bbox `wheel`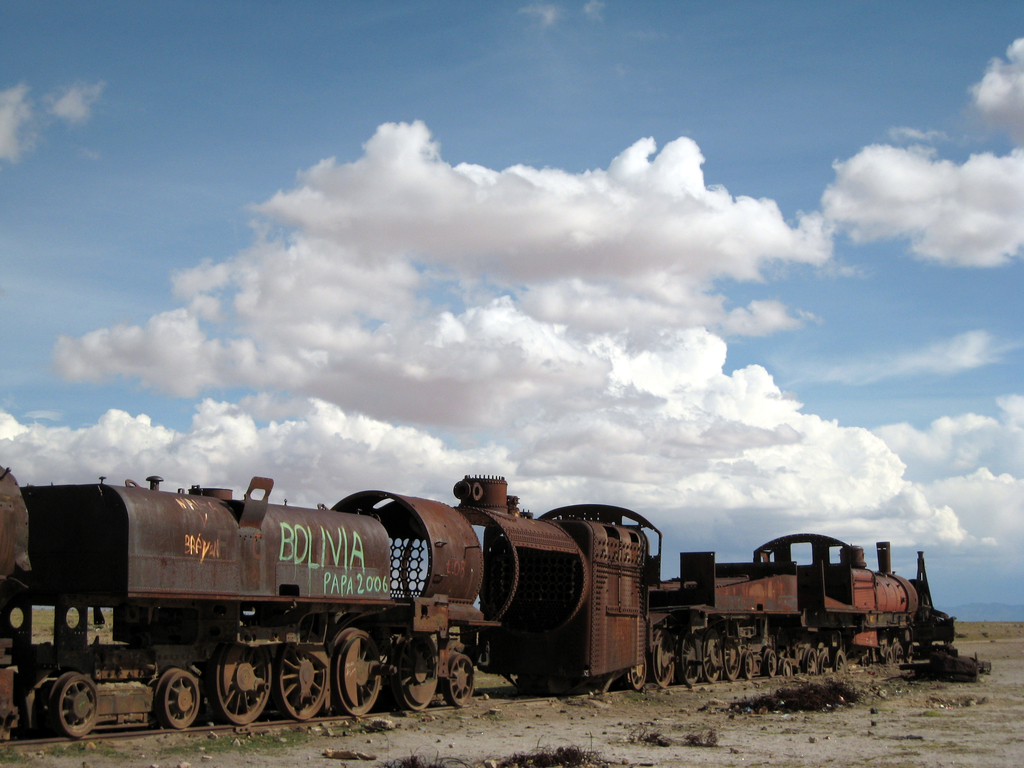
(819, 654, 828, 673)
